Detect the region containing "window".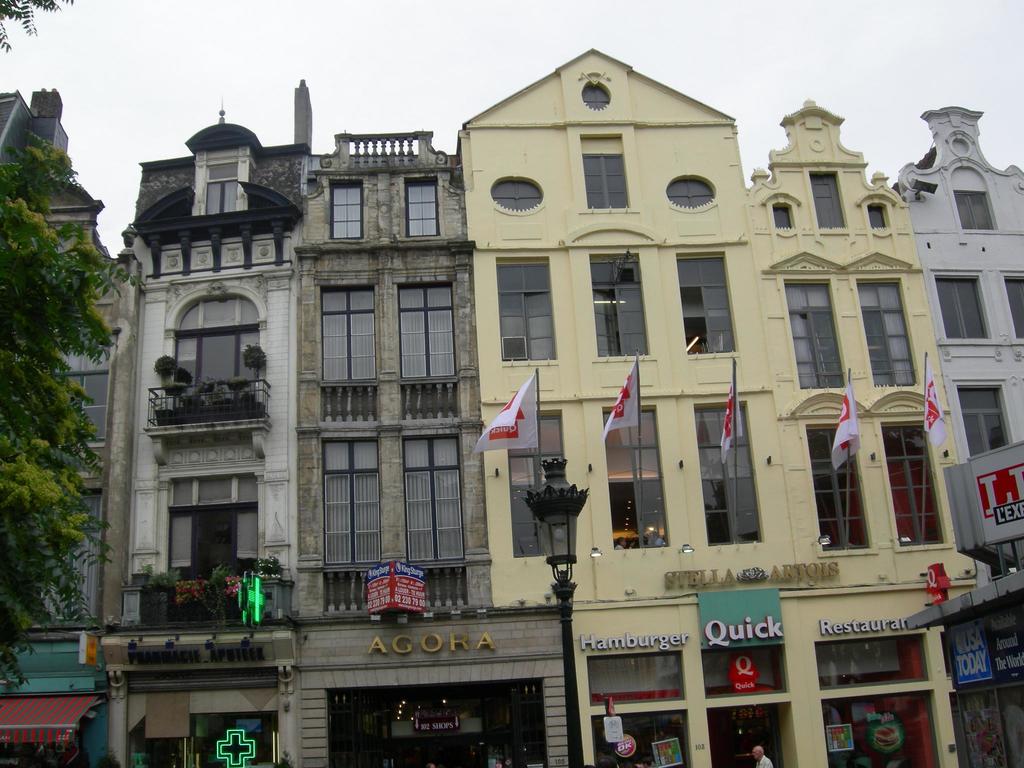
<box>955,386,1006,442</box>.
